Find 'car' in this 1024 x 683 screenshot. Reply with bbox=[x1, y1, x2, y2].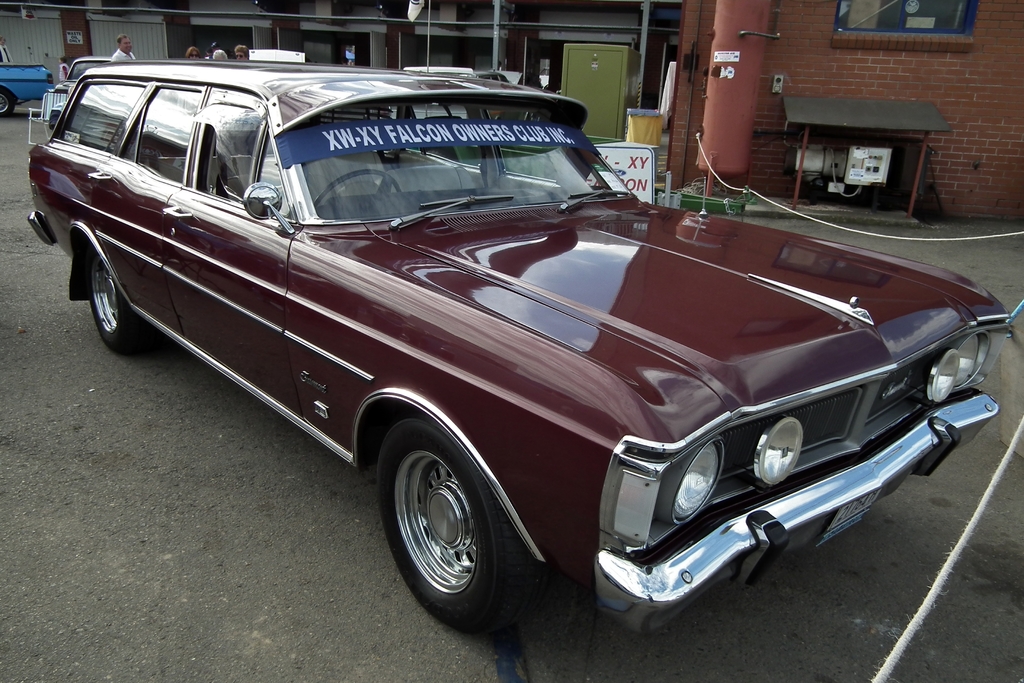
bbox=[45, 58, 110, 94].
